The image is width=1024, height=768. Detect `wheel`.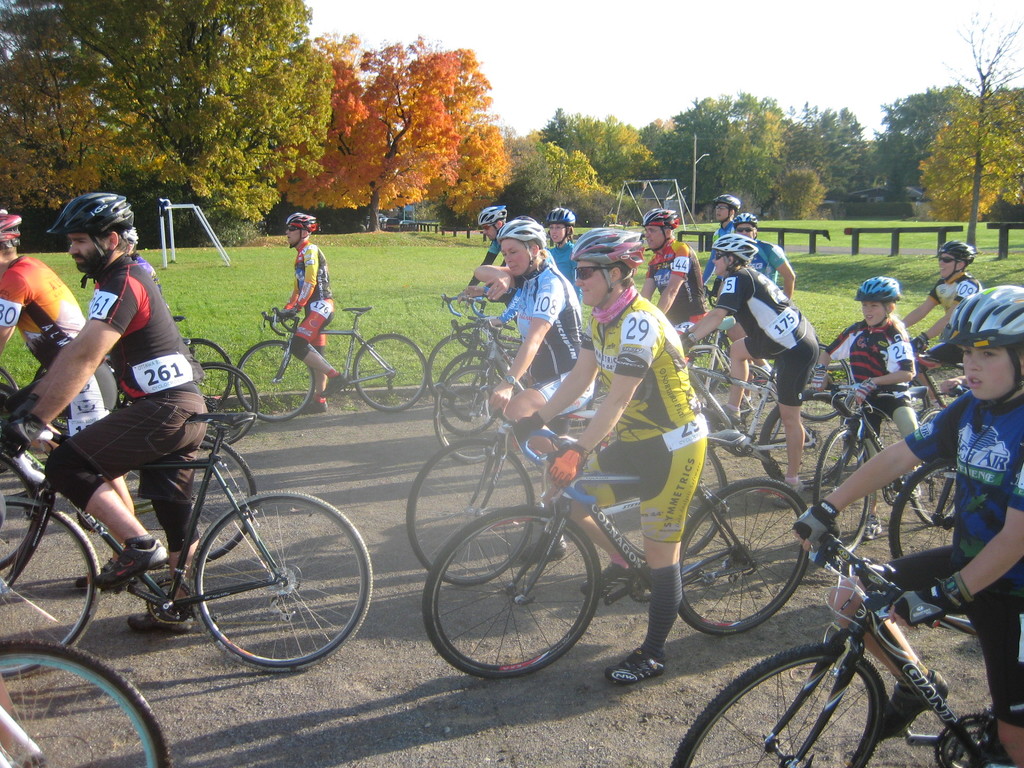
Detection: [left=237, top=339, right=316, bottom=423].
